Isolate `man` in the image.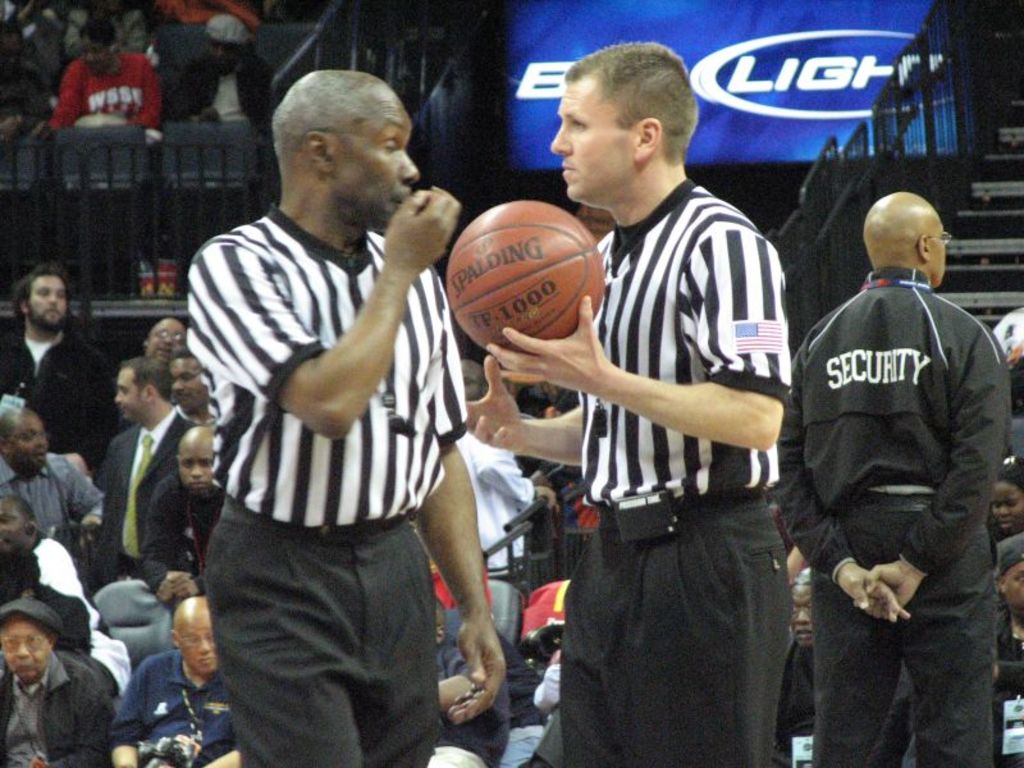
Isolated region: bbox=[438, 356, 552, 603].
